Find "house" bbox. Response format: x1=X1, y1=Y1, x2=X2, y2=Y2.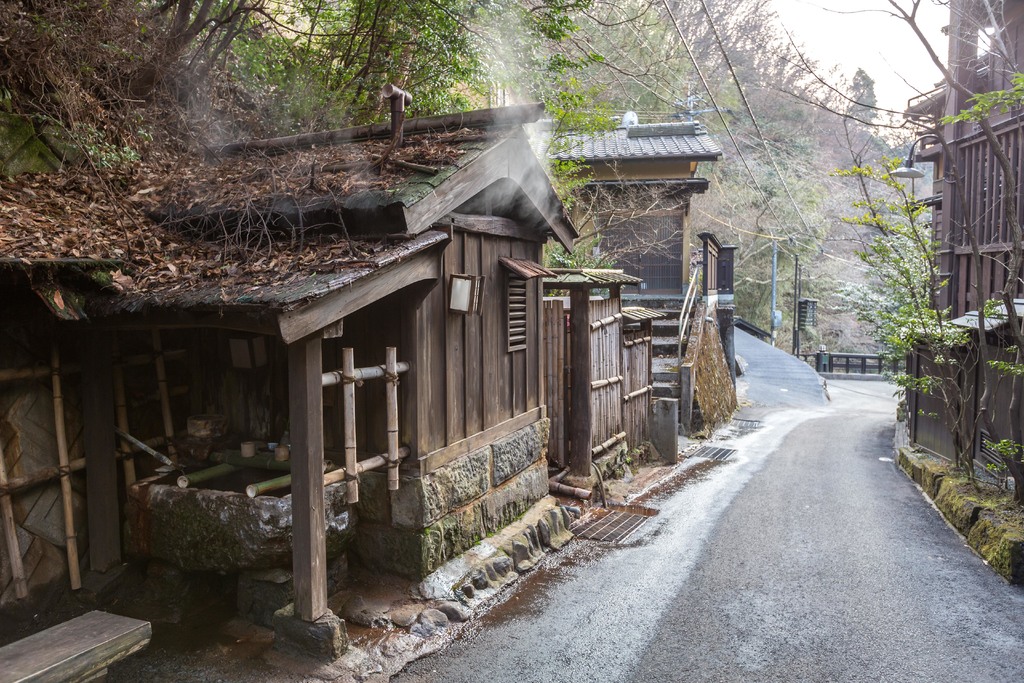
x1=0, y1=86, x2=653, y2=656.
